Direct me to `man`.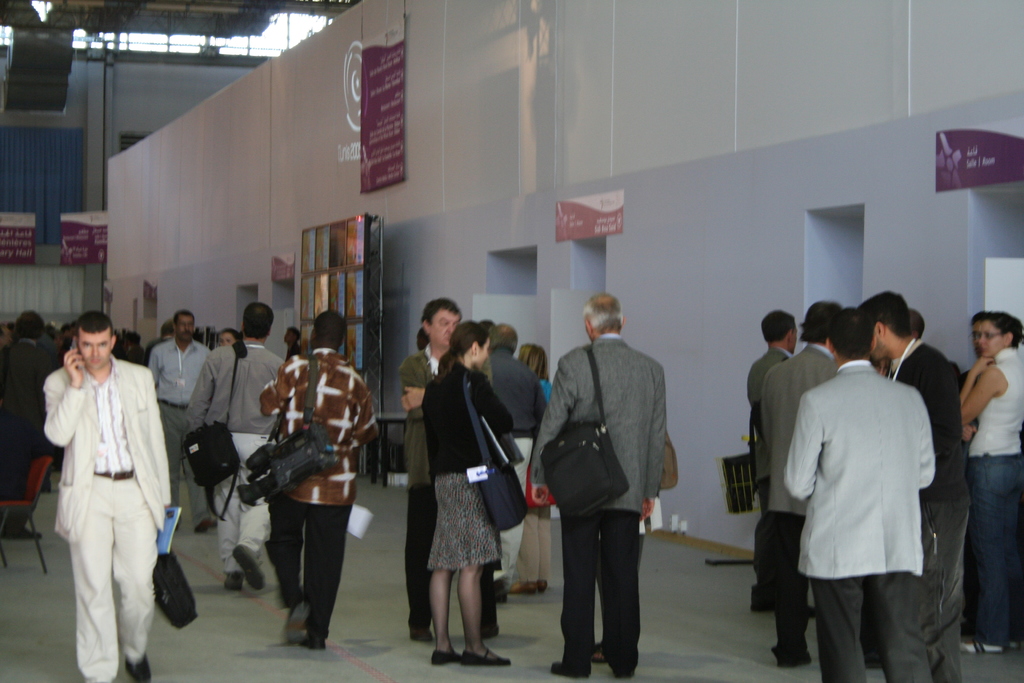
Direction: (863, 292, 974, 682).
